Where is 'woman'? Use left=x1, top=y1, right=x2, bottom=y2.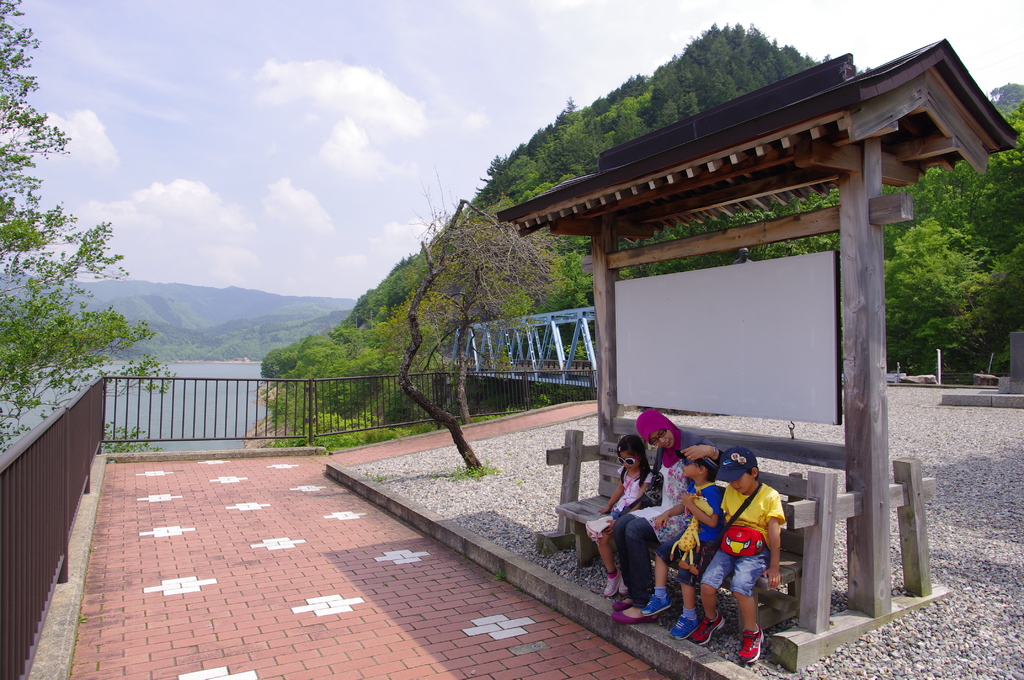
left=611, top=414, right=720, bottom=619.
